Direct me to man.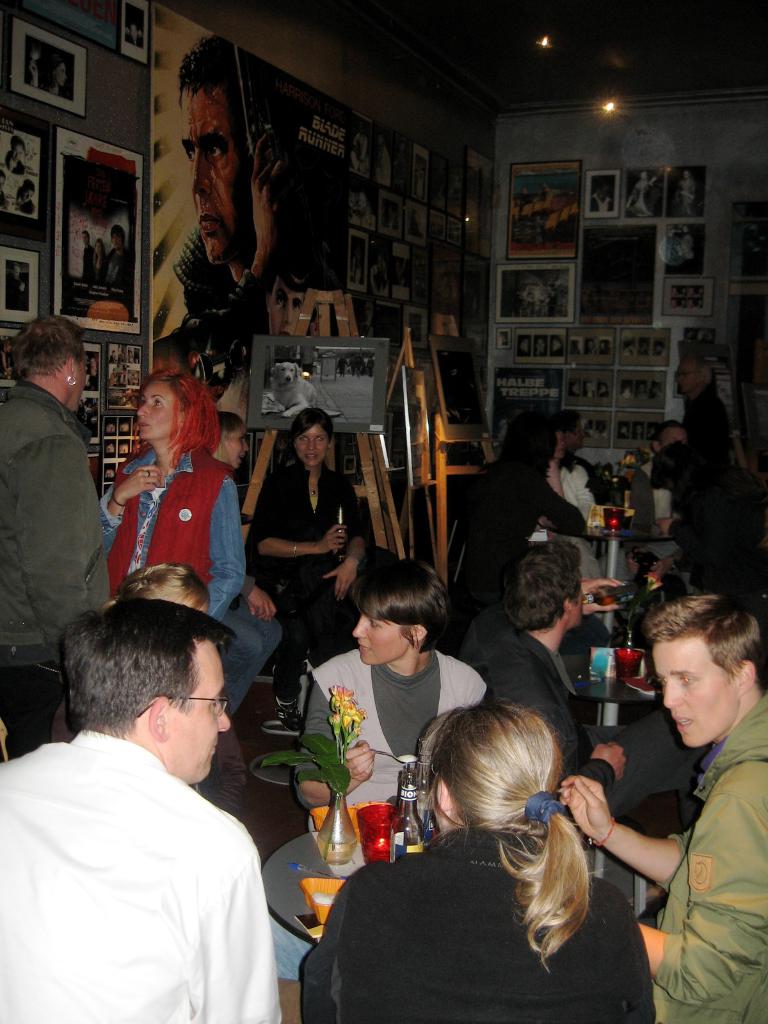
Direction: x1=12, y1=540, x2=307, y2=1023.
